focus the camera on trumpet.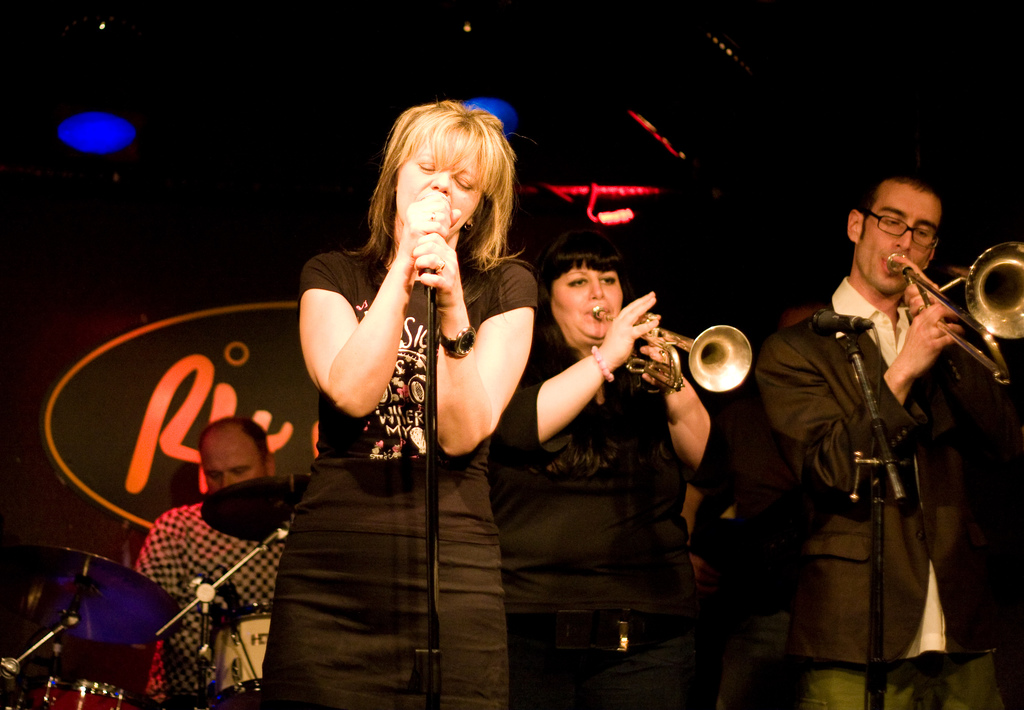
Focus region: locate(592, 291, 769, 403).
